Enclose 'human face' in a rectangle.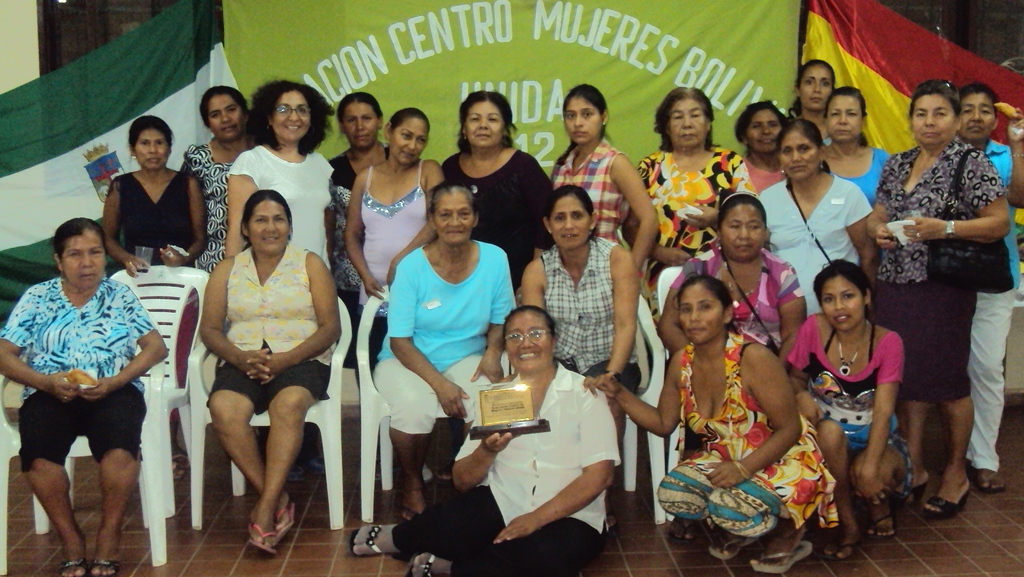
(823, 273, 868, 329).
